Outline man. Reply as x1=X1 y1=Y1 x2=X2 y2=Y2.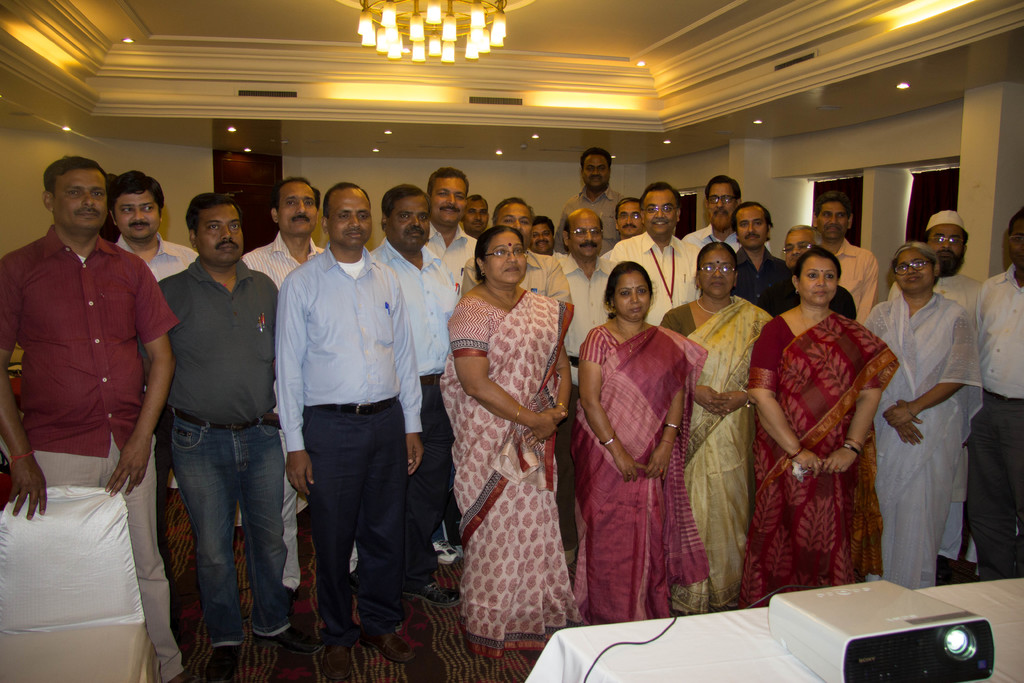
x1=361 y1=183 x2=470 y2=608.
